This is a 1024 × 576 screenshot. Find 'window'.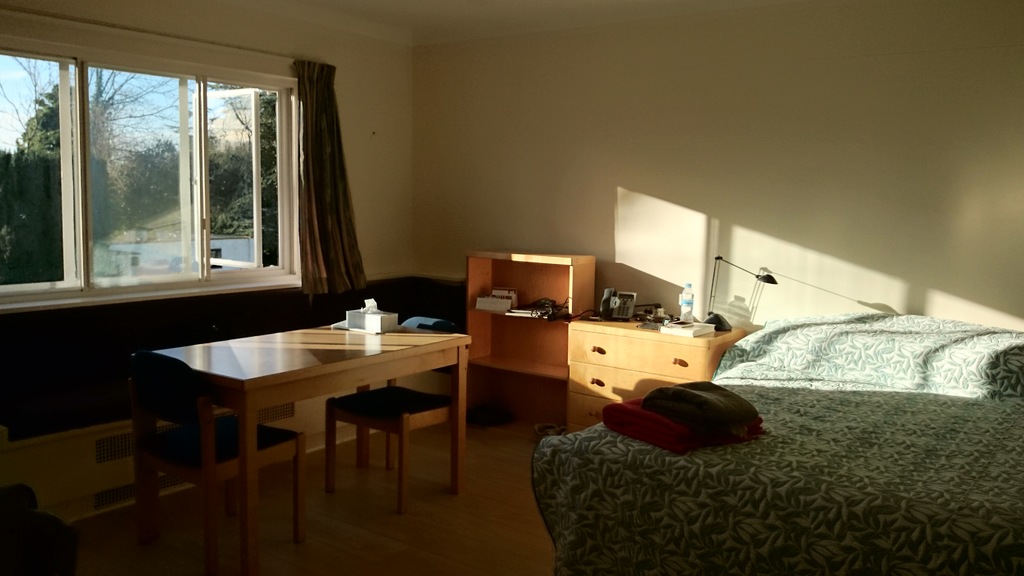
Bounding box: x1=30 y1=28 x2=344 y2=315.
